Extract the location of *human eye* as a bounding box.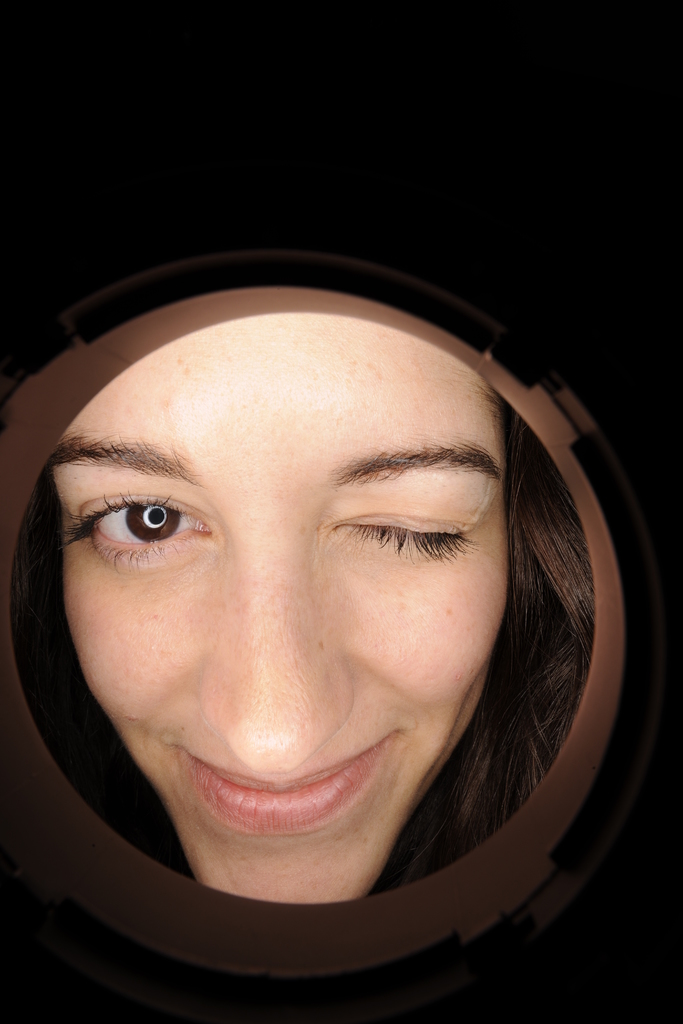
rect(57, 472, 210, 564).
